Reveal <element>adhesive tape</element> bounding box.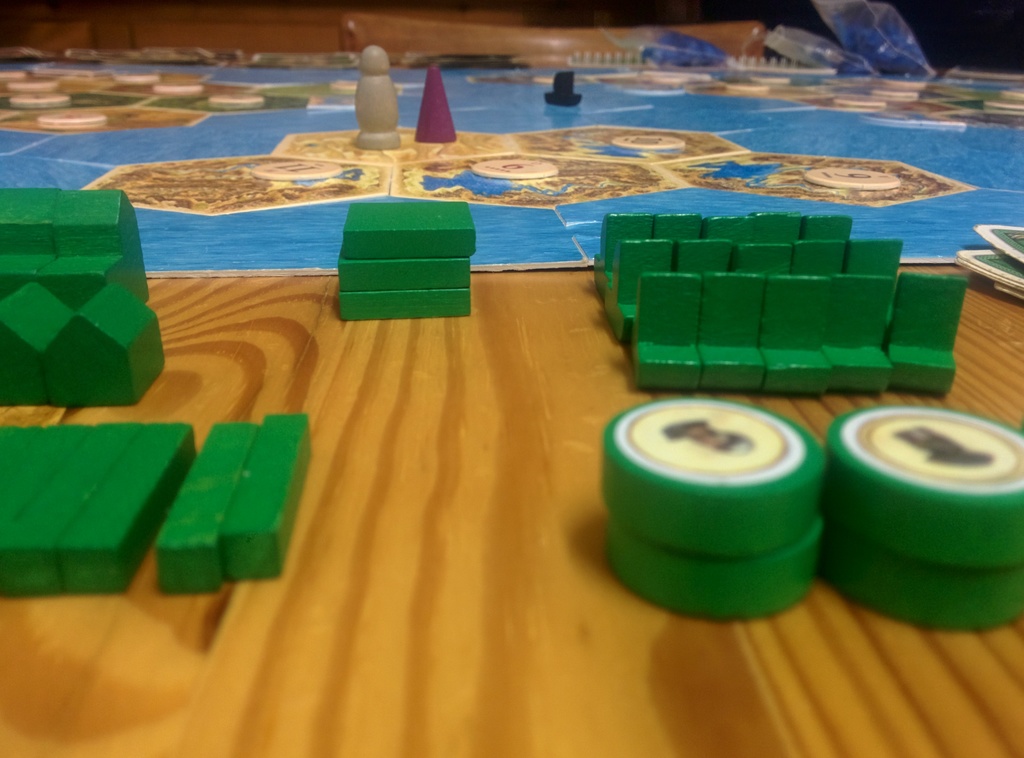
Revealed: [604,503,828,620].
